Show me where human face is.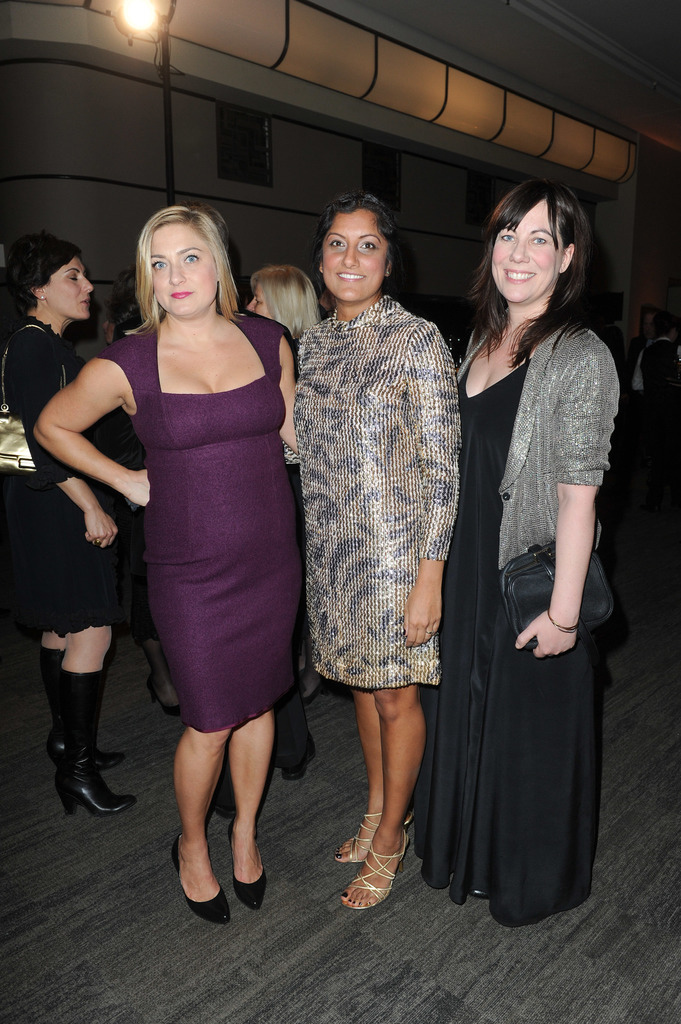
human face is at {"x1": 45, "y1": 259, "x2": 90, "y2": 319}.
